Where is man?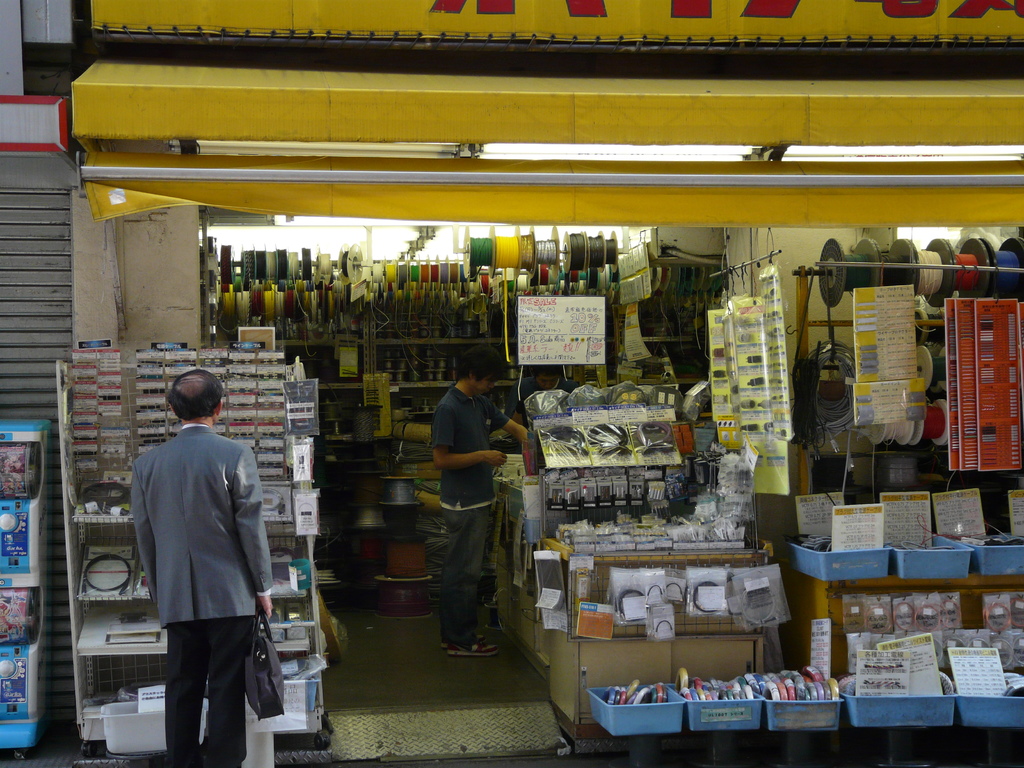
[429, 342, 529, 657].
